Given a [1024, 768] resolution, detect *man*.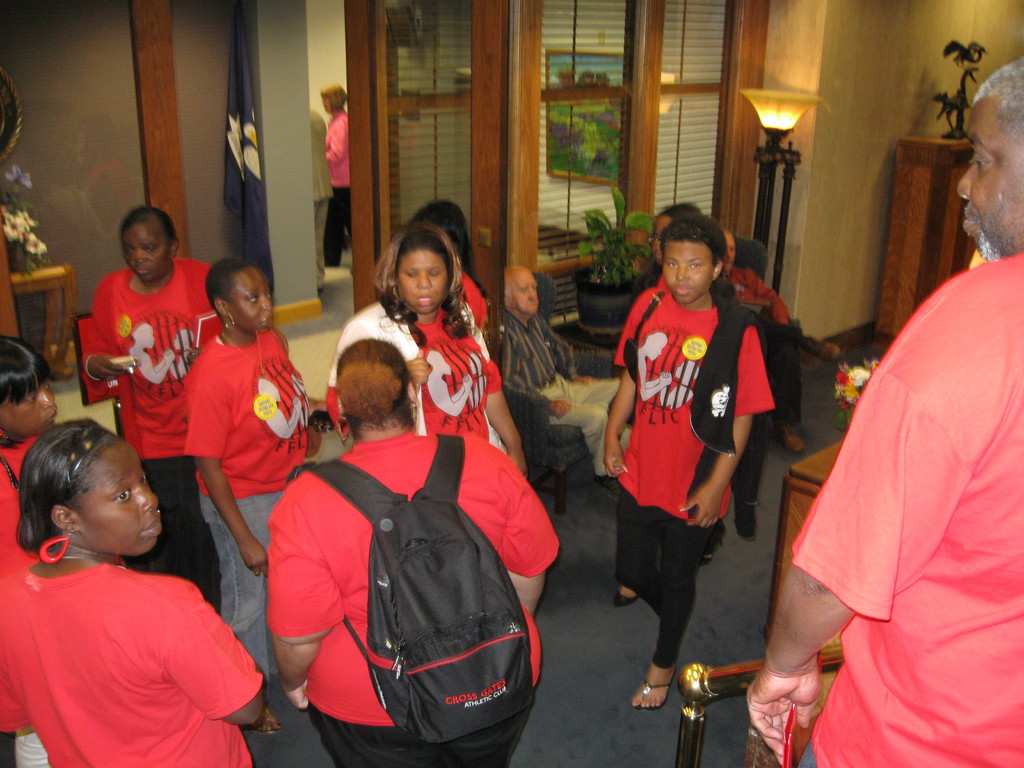
rect(721, 228, 845, 454).
